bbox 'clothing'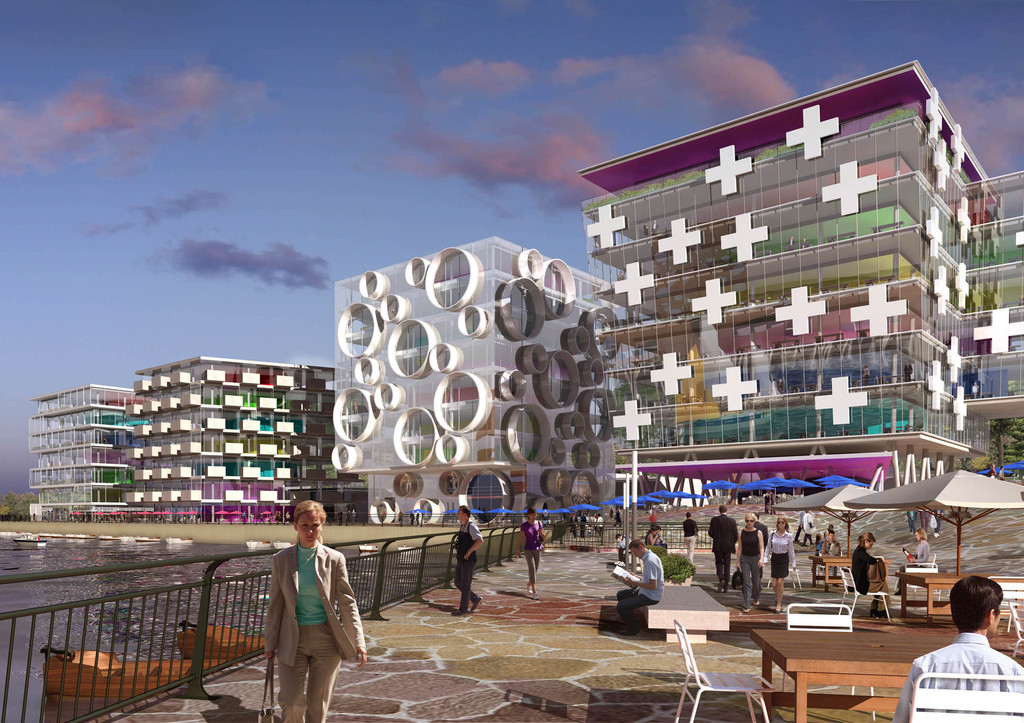
l=890, t=631, r=1023, b=719
